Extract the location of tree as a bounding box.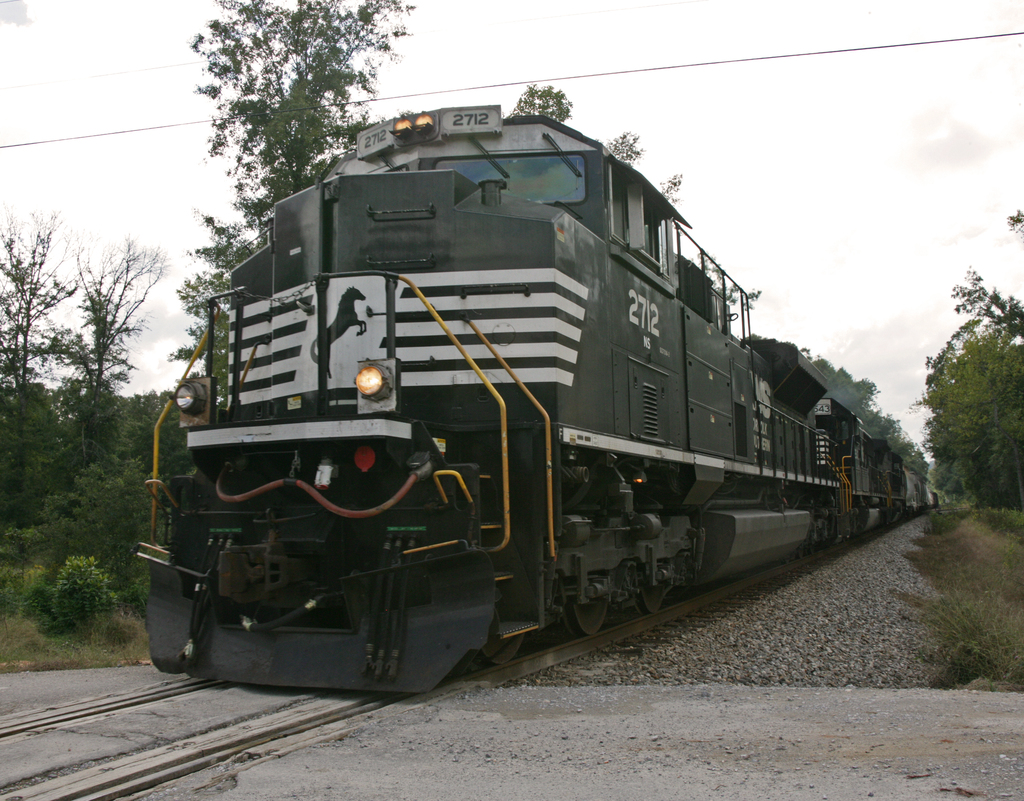
pyautogui.locateOnScreen(152, 17, 436, 222).
